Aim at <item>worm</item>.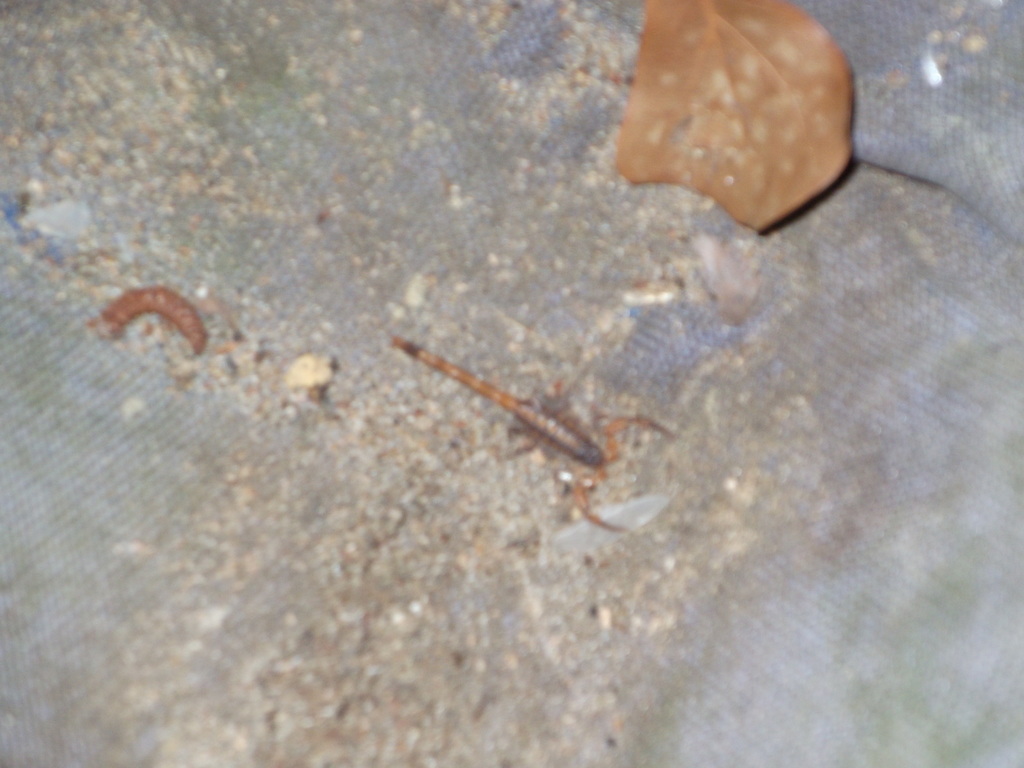
Aimed at <bbox>86, 286, 214, 360</bbox>.
